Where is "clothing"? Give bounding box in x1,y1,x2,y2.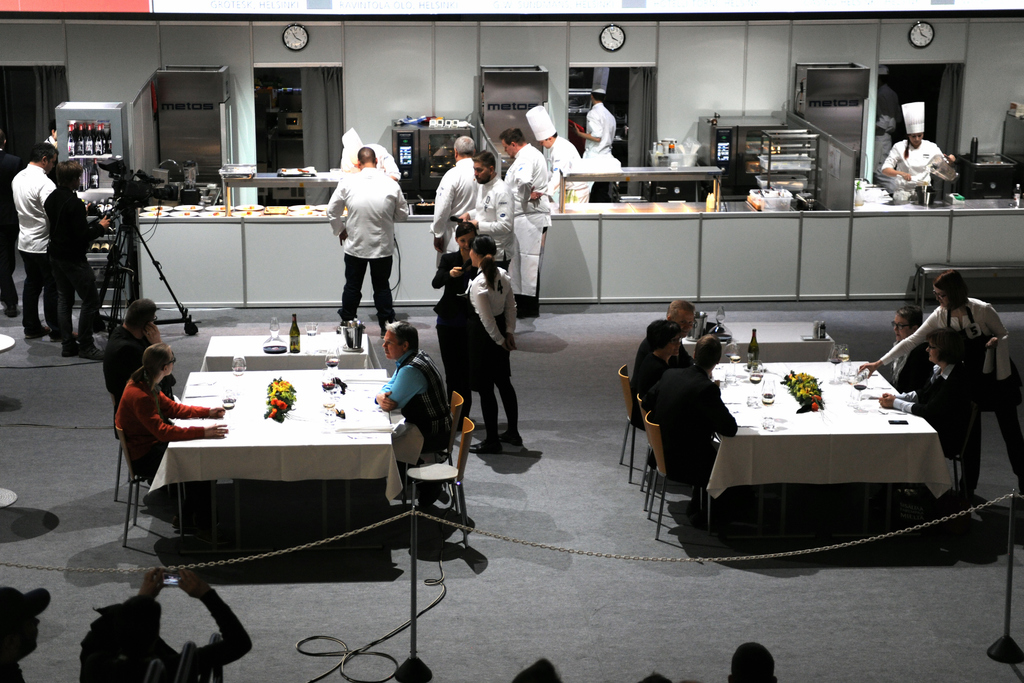
582,101,614,166.
